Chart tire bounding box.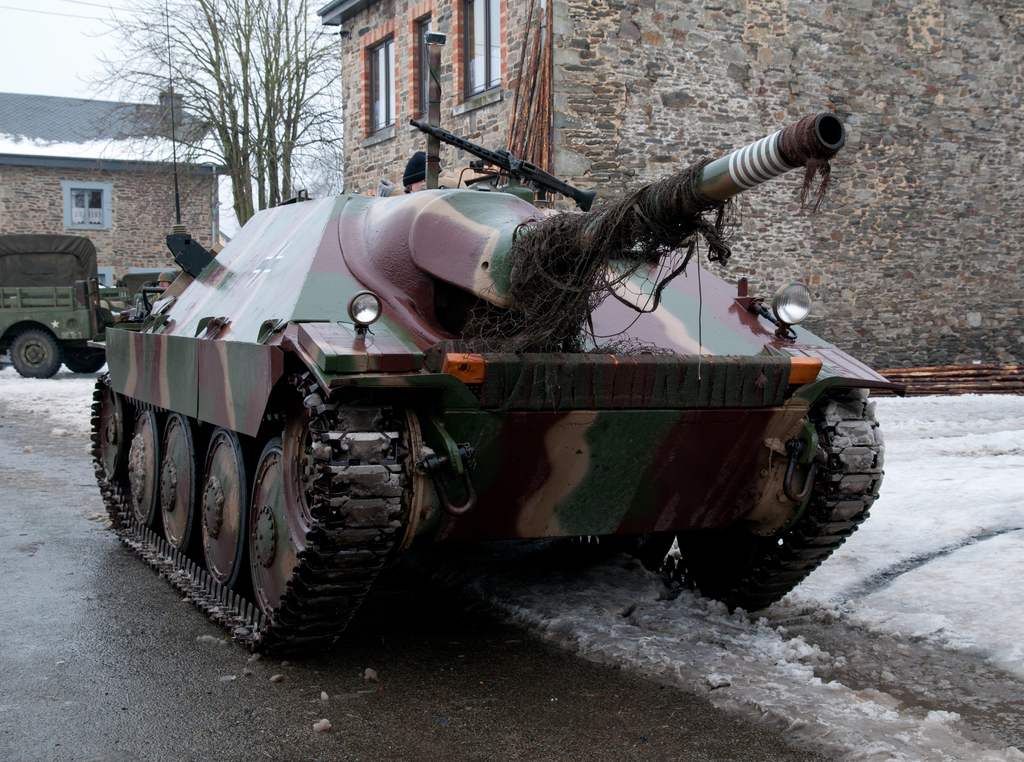
Charted: [6,331,58,380].
